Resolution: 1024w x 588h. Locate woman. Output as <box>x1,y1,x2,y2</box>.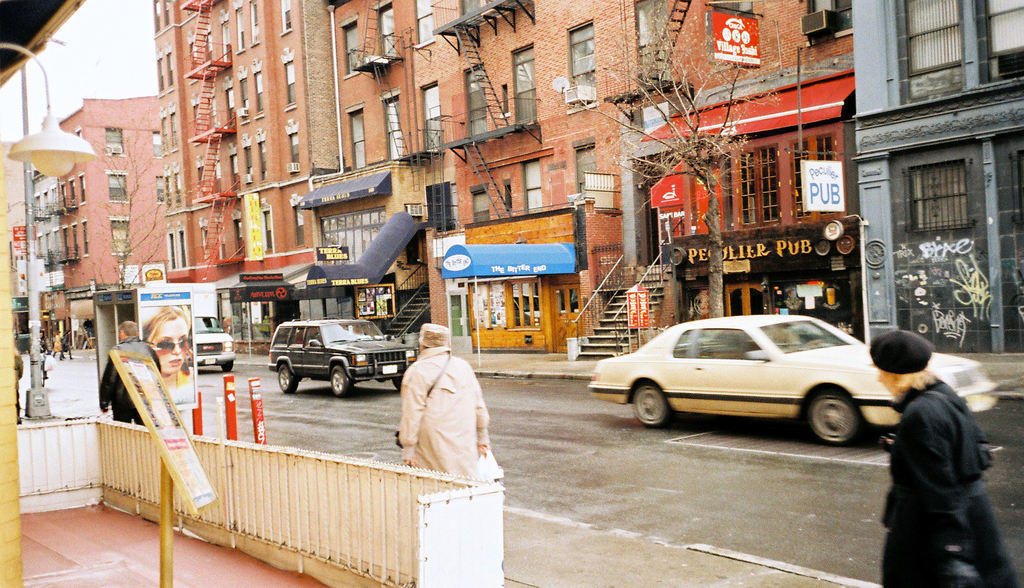
<box>41,332,50,386</box>.
